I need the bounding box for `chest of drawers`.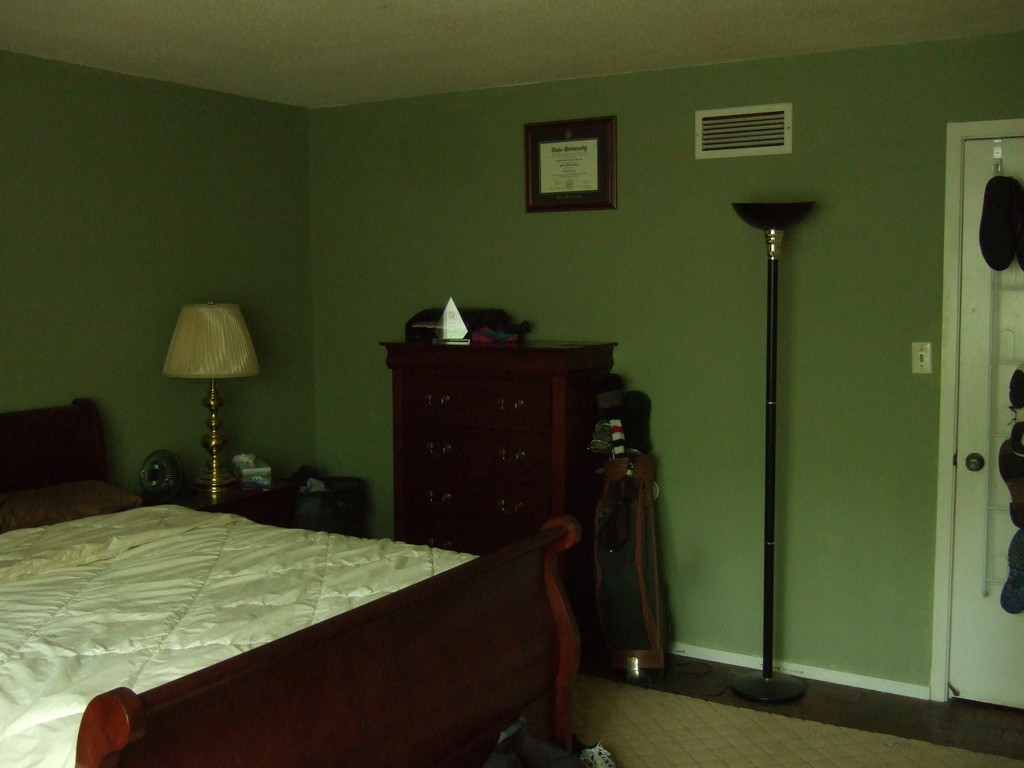
Here it is: 382,335,612,554.
